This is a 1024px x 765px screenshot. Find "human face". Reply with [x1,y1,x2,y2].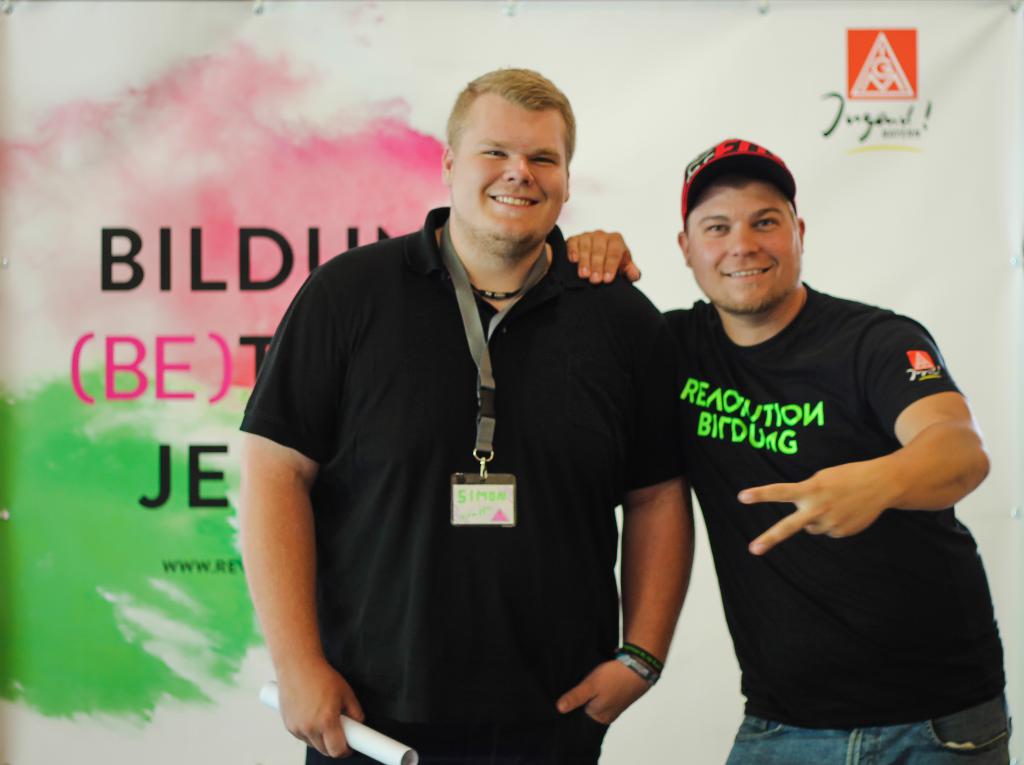
[452,106,568,244].
